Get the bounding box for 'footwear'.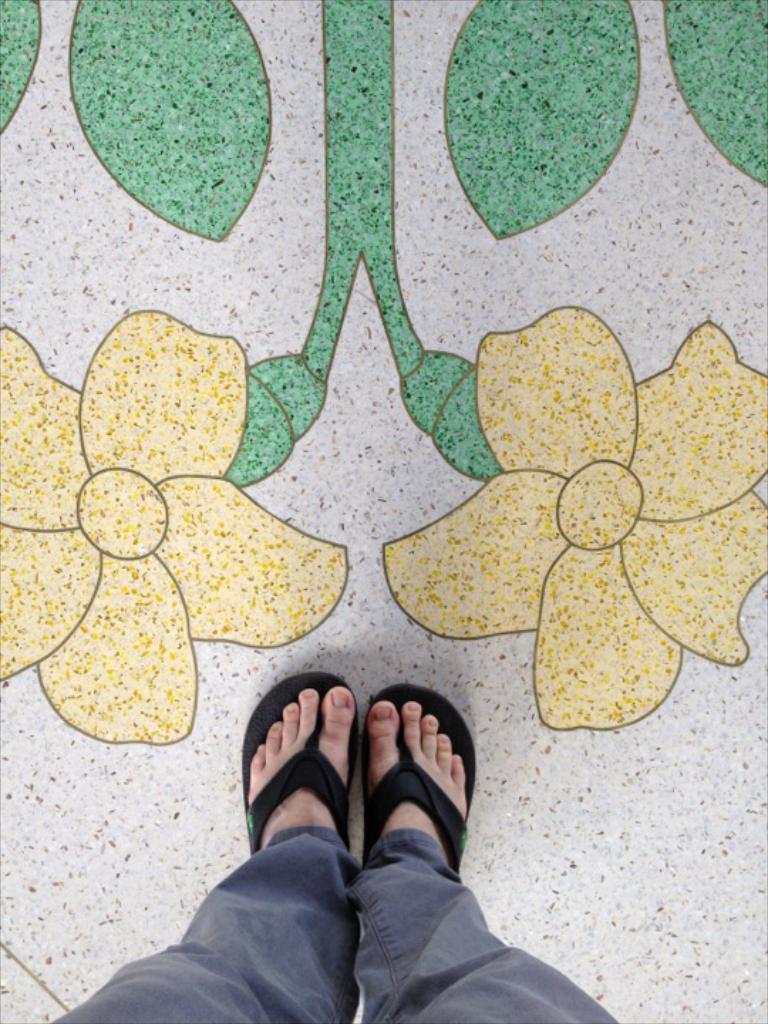
BBox(361, 676, 486, 866).
